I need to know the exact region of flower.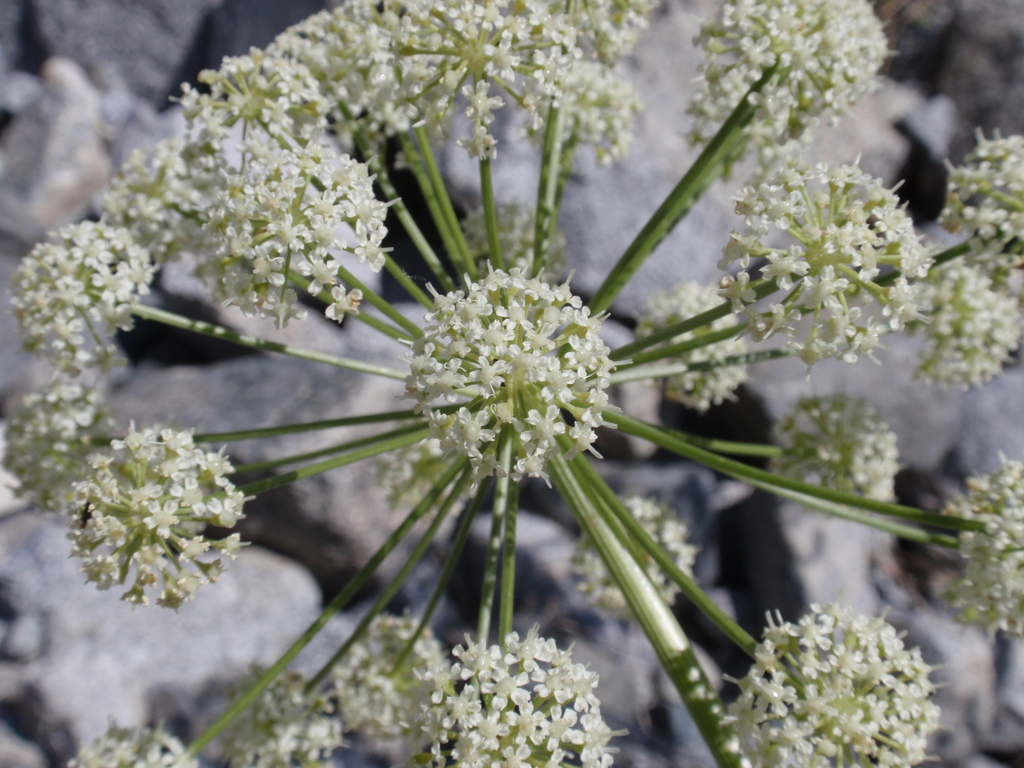
Region: locate(65, 728, 196, 767).
